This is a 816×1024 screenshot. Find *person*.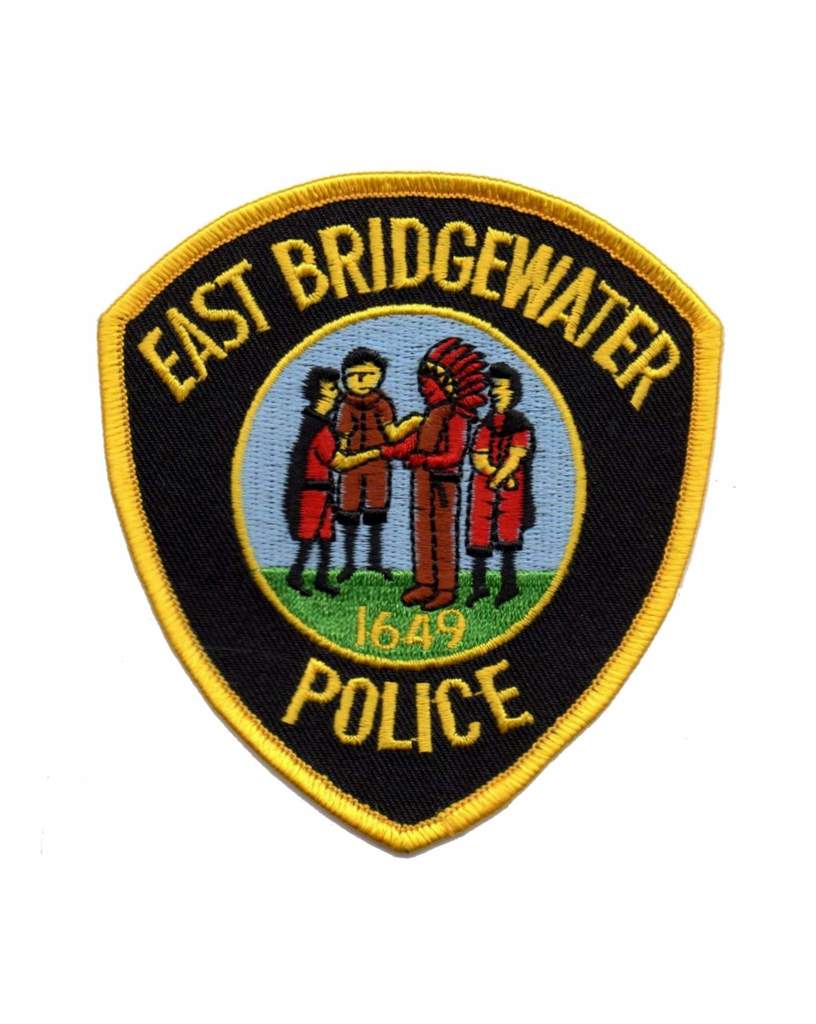
Bounding box: bbox(335, 346, 426, 584).
